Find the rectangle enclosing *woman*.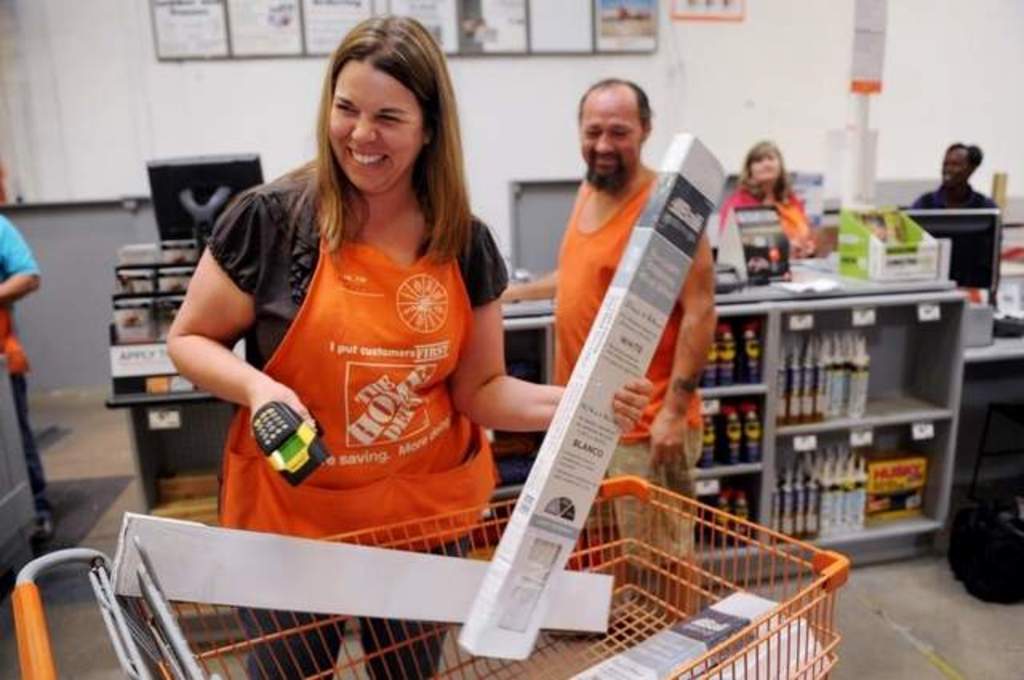
Rect(165, 11, 651, 678).
